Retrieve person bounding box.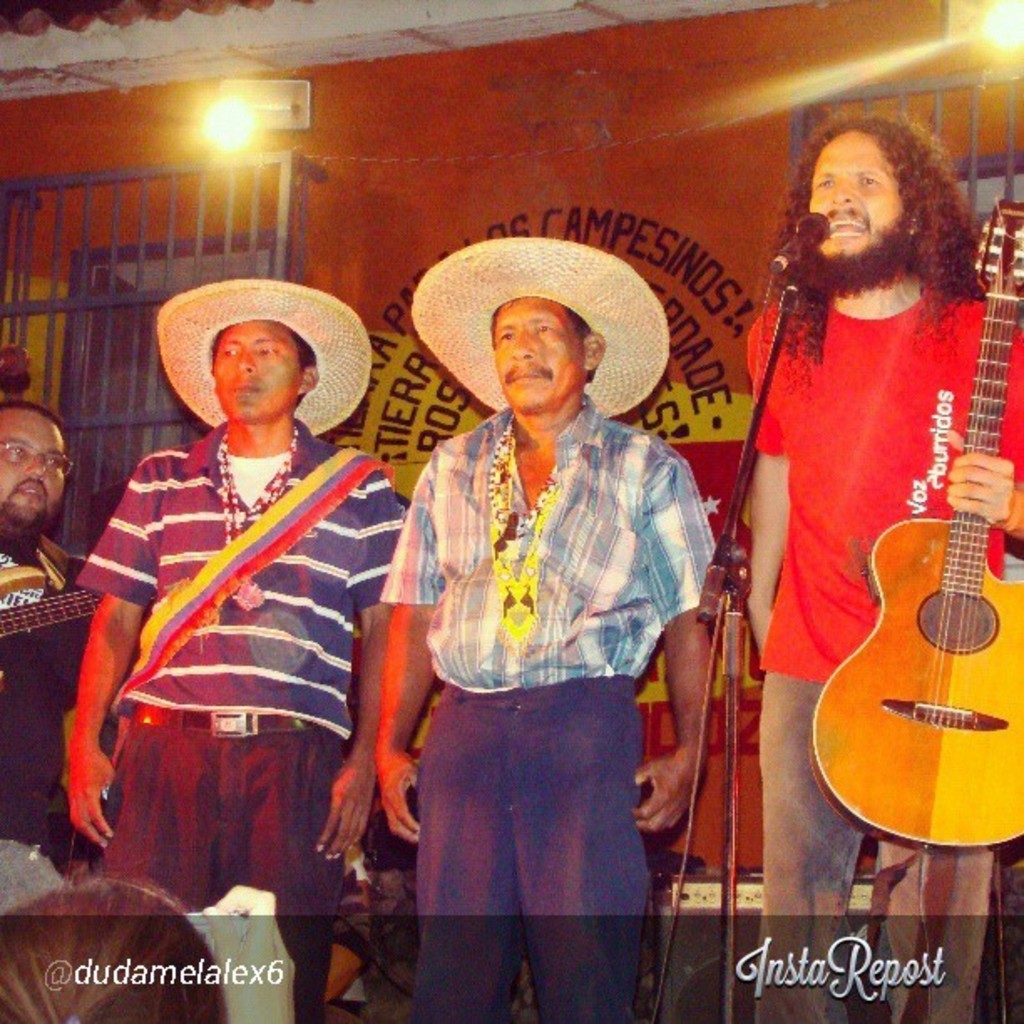
Bounding box: bbox(67, 276, 407, 1022).
